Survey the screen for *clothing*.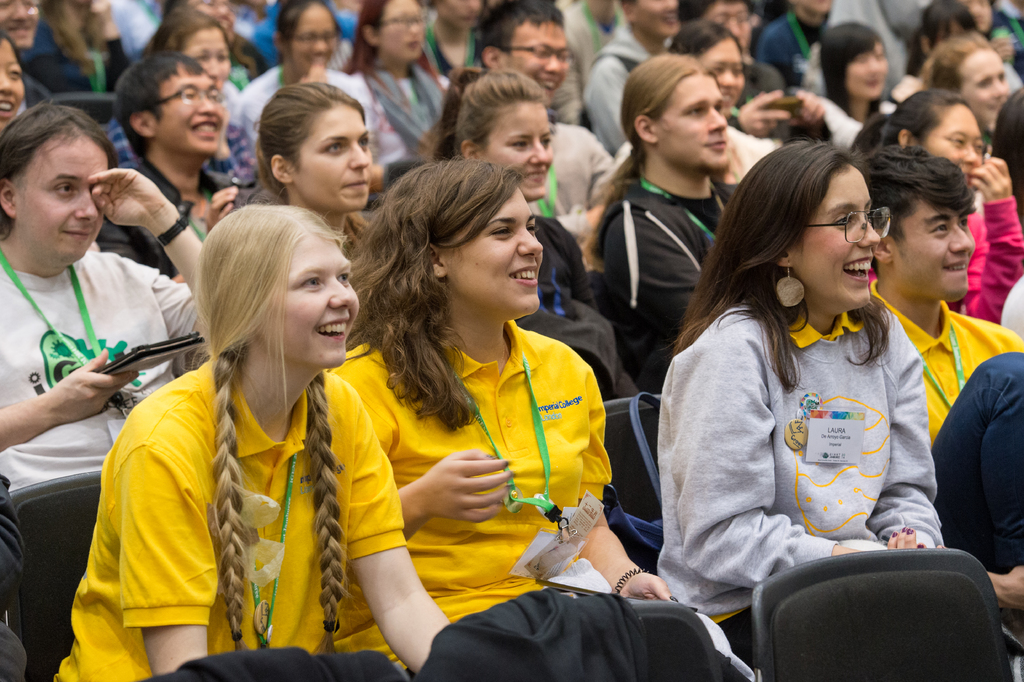
Survey found: x1=0 y1=236 x2=206 y2=681.
